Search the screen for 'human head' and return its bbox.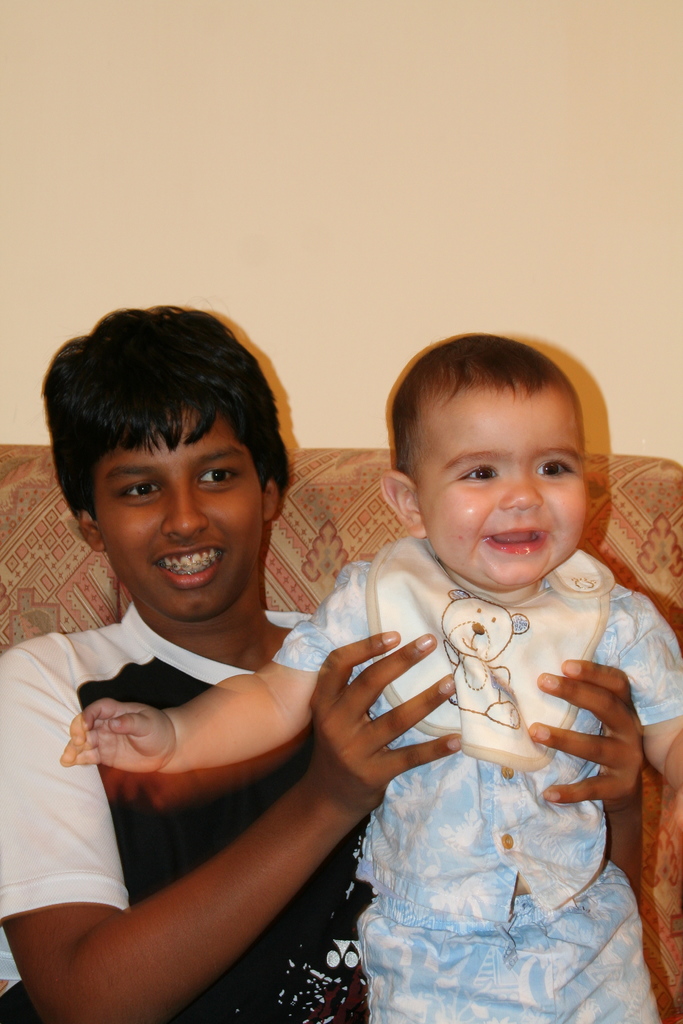
Found: box=[43, 314, 288, 627].
